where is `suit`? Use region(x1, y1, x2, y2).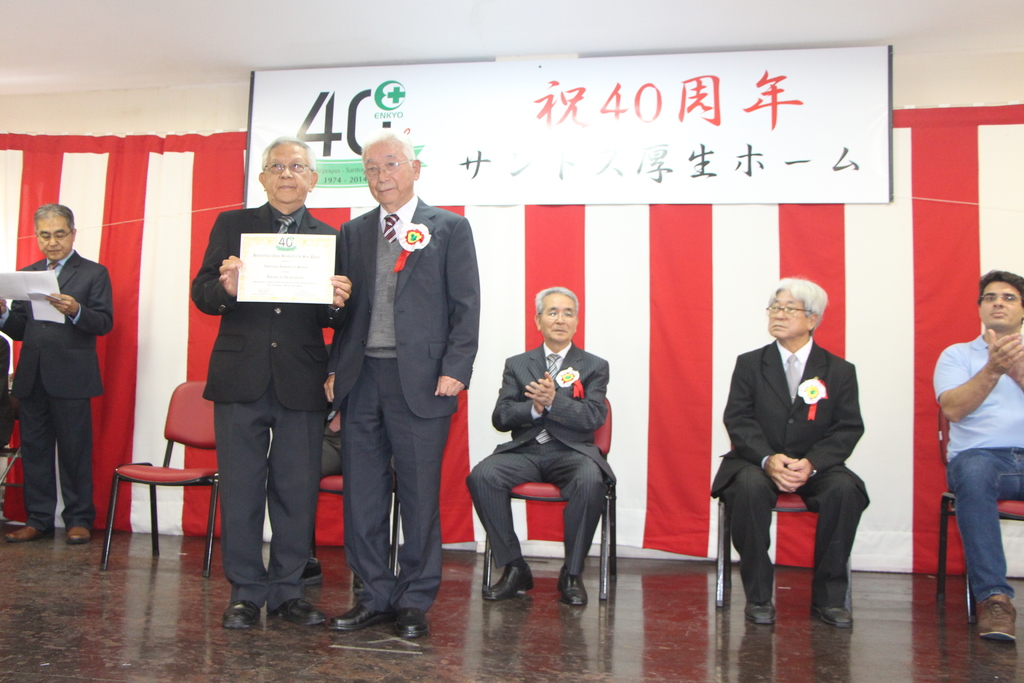
region(731, 293, 880, 619).
